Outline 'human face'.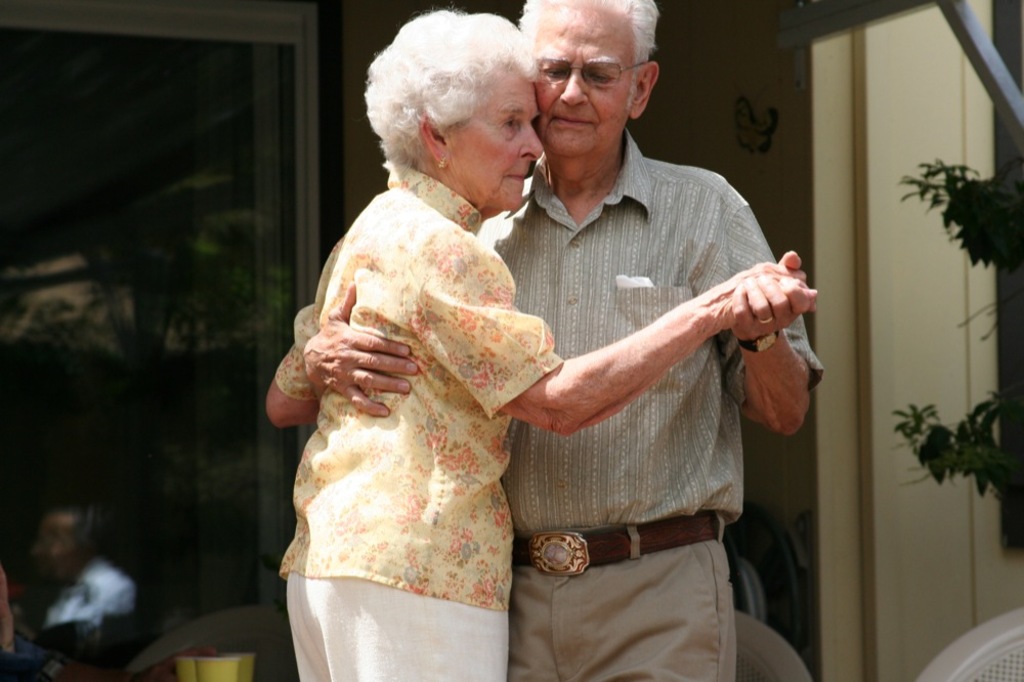
Outline: bbox=(454, 70, 547, 207).
